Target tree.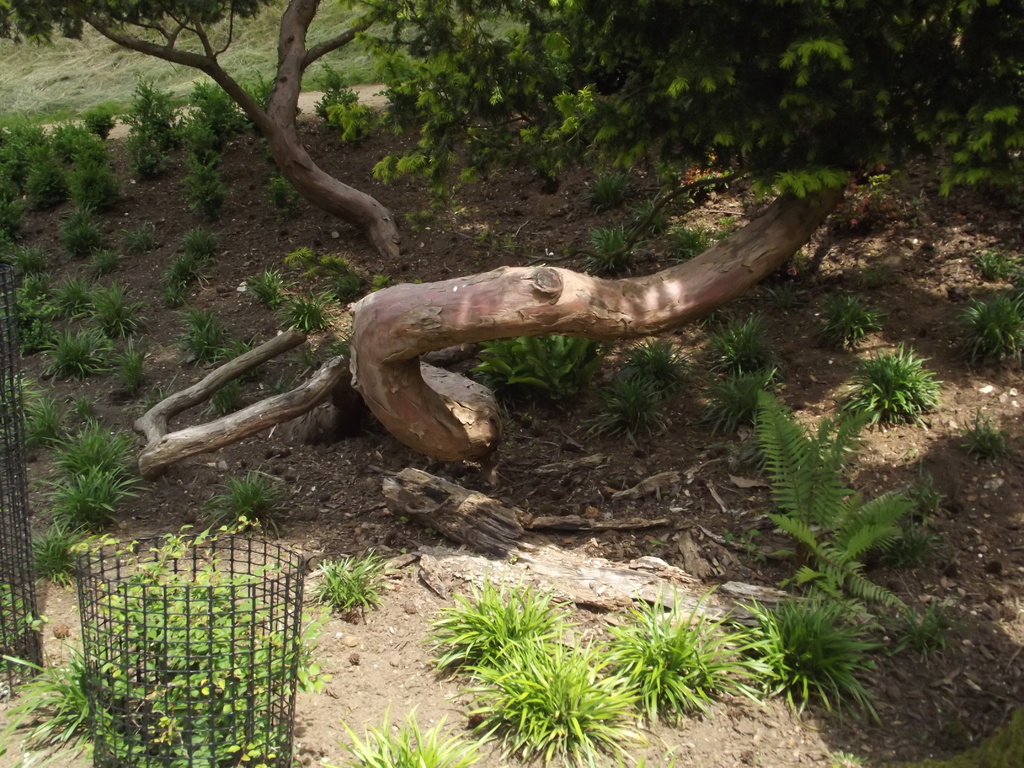
Target region: region(0, 0, 431, 258).
